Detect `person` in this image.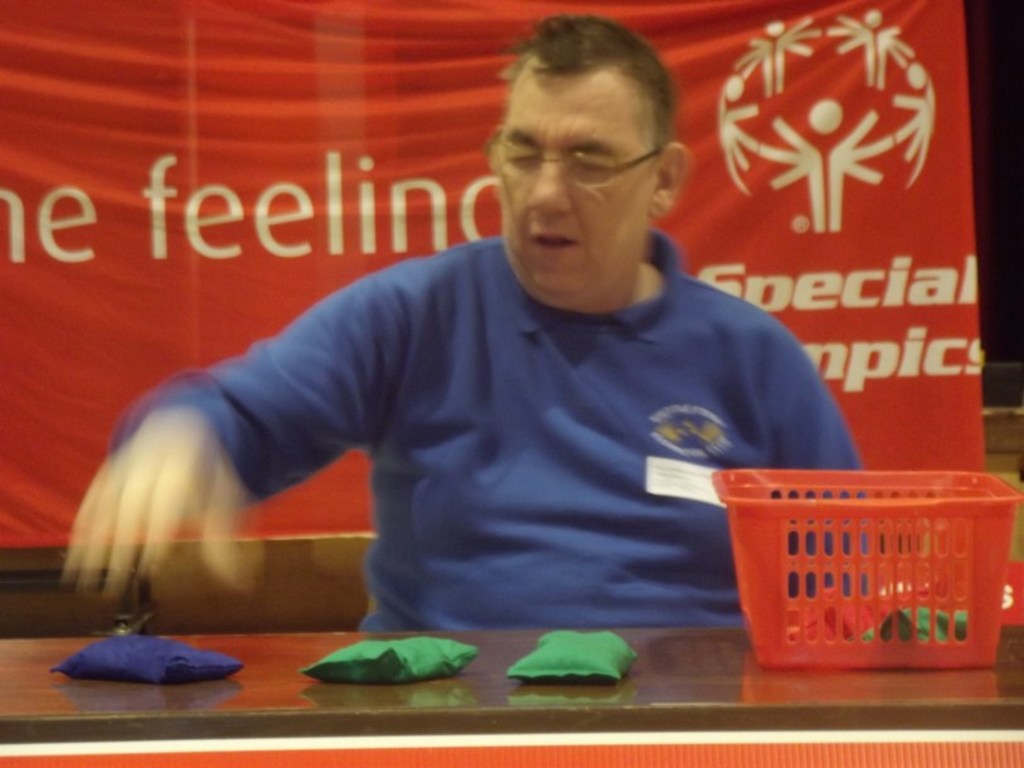
Detection: crop(59, 73, 882, 662).
